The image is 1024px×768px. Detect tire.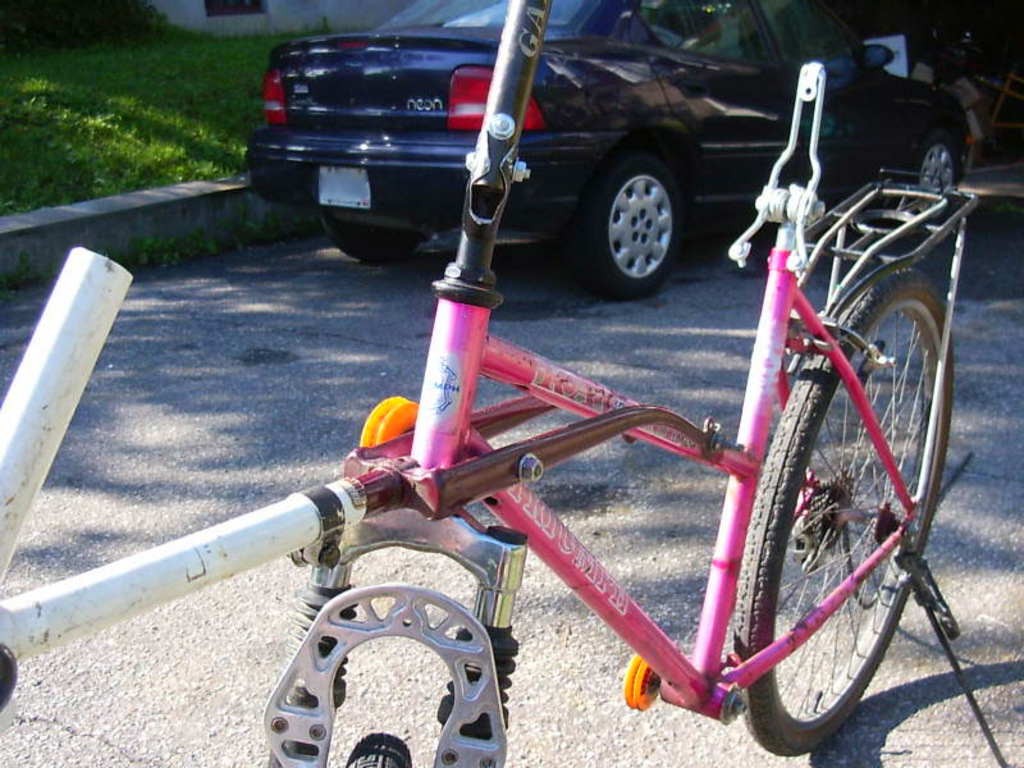
Detection: (left=906, top=129, right=956, bottom=224).
